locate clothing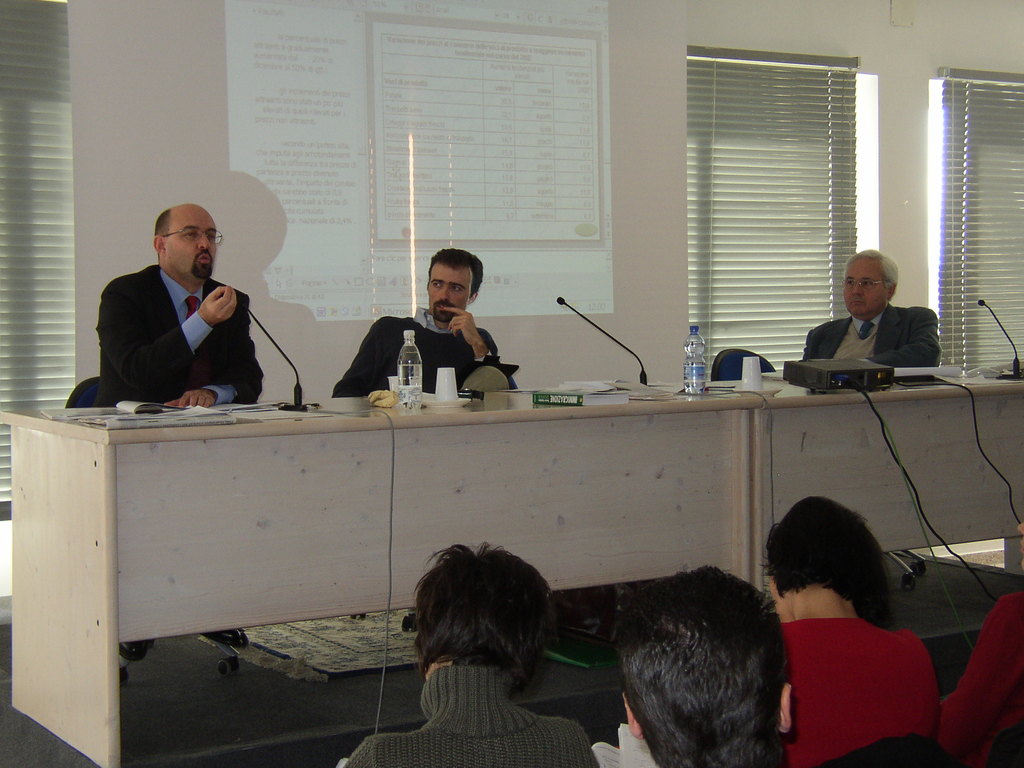
box=[333, 312, 505, 392]
